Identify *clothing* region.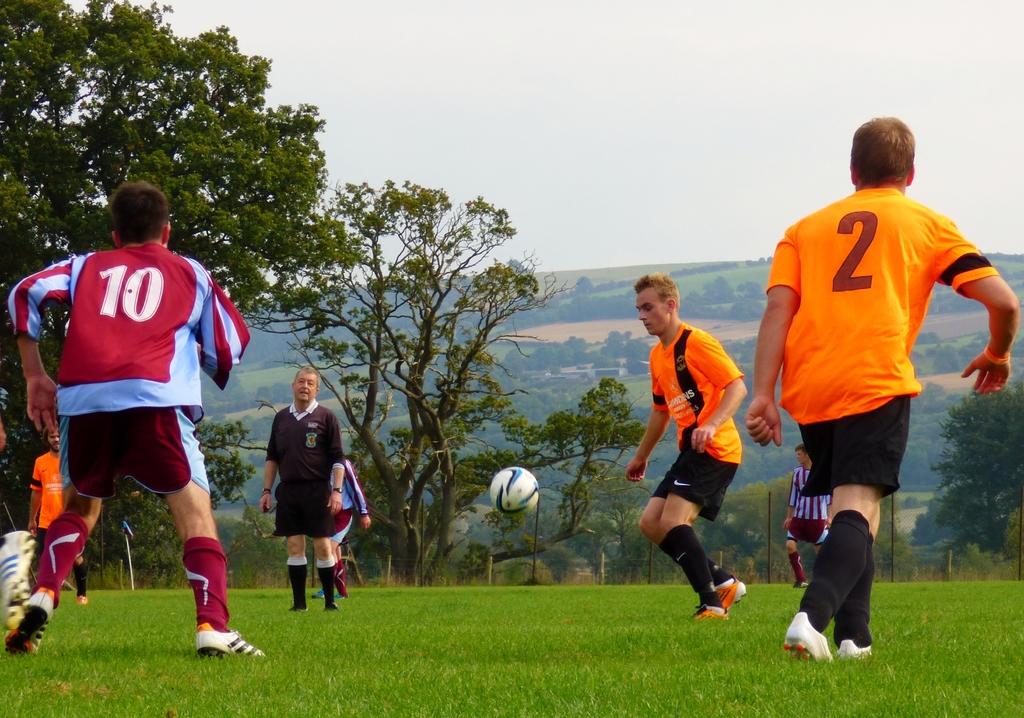
Region: <bbox>785, 468, 831, 548</bbox>.
